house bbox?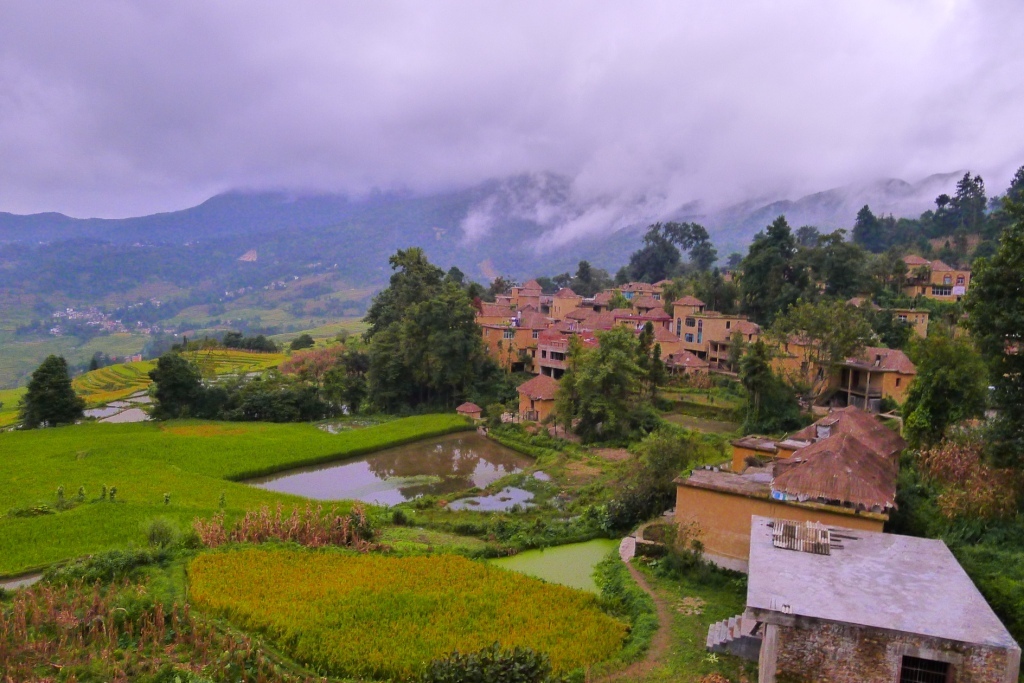
region(585, 284, 648, 364)
